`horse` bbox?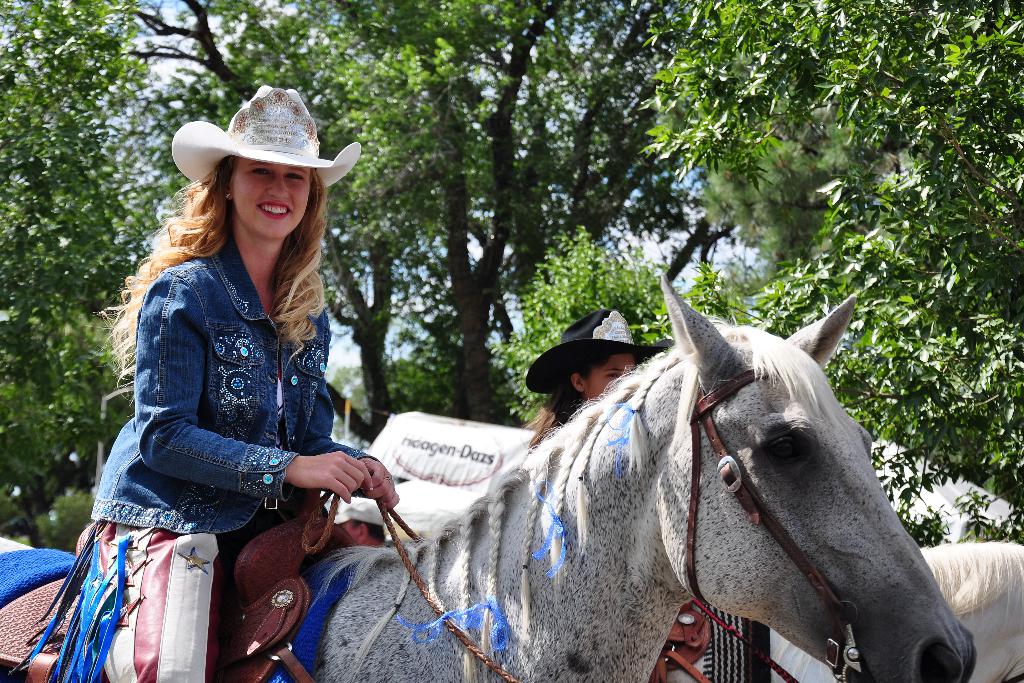
[0, 270, 976, 682]
